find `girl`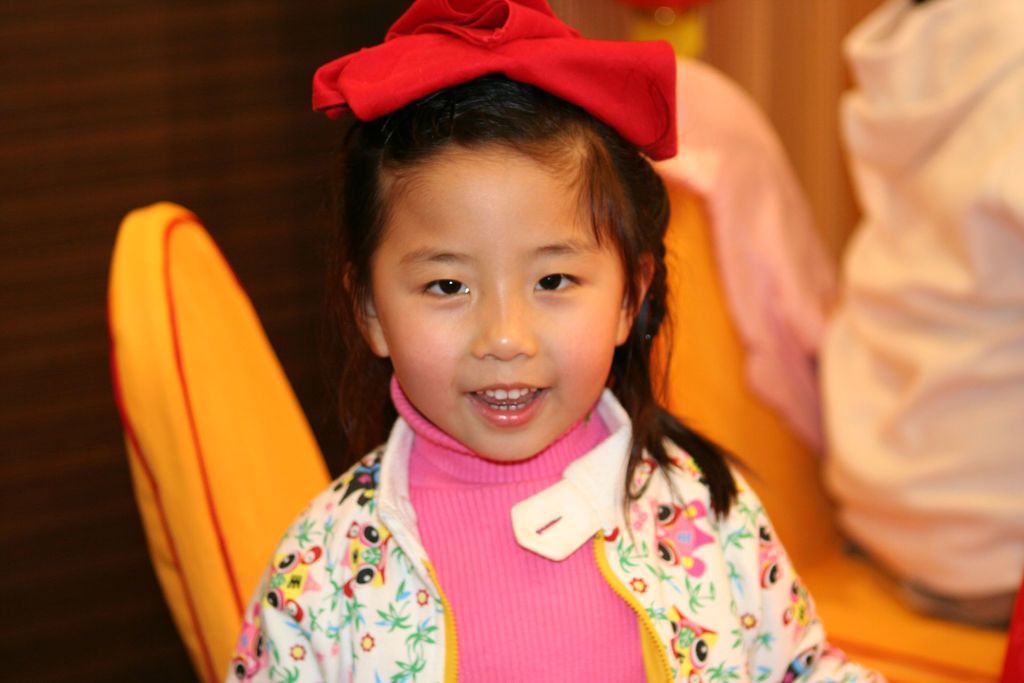
select_region(216, 0, 870, 682)
